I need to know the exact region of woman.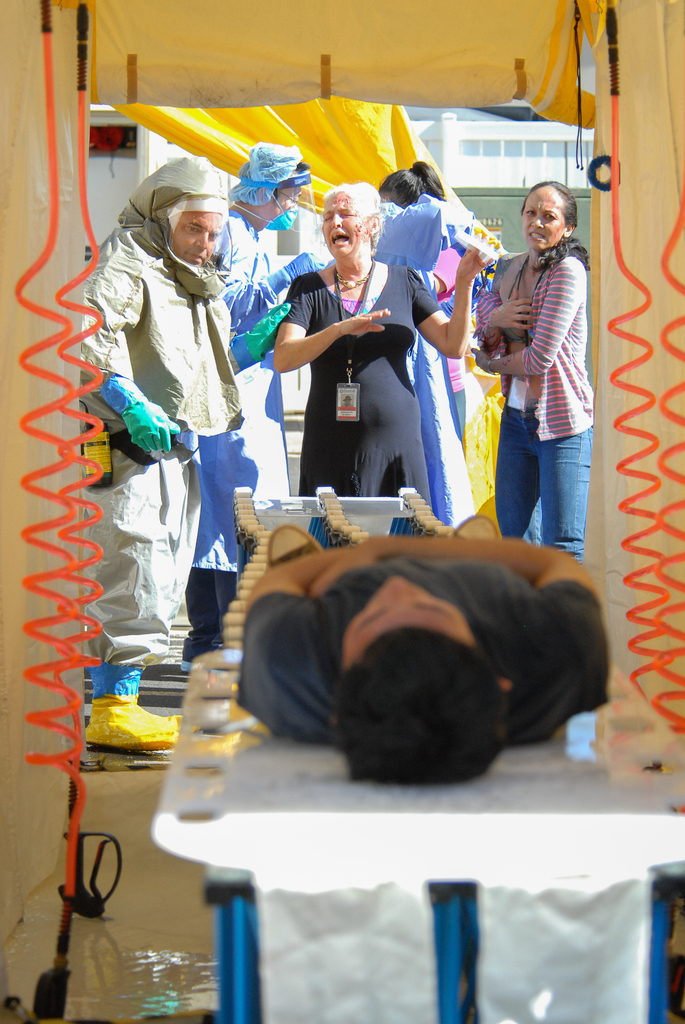
Region: rect(278, 178, 487, 491).
